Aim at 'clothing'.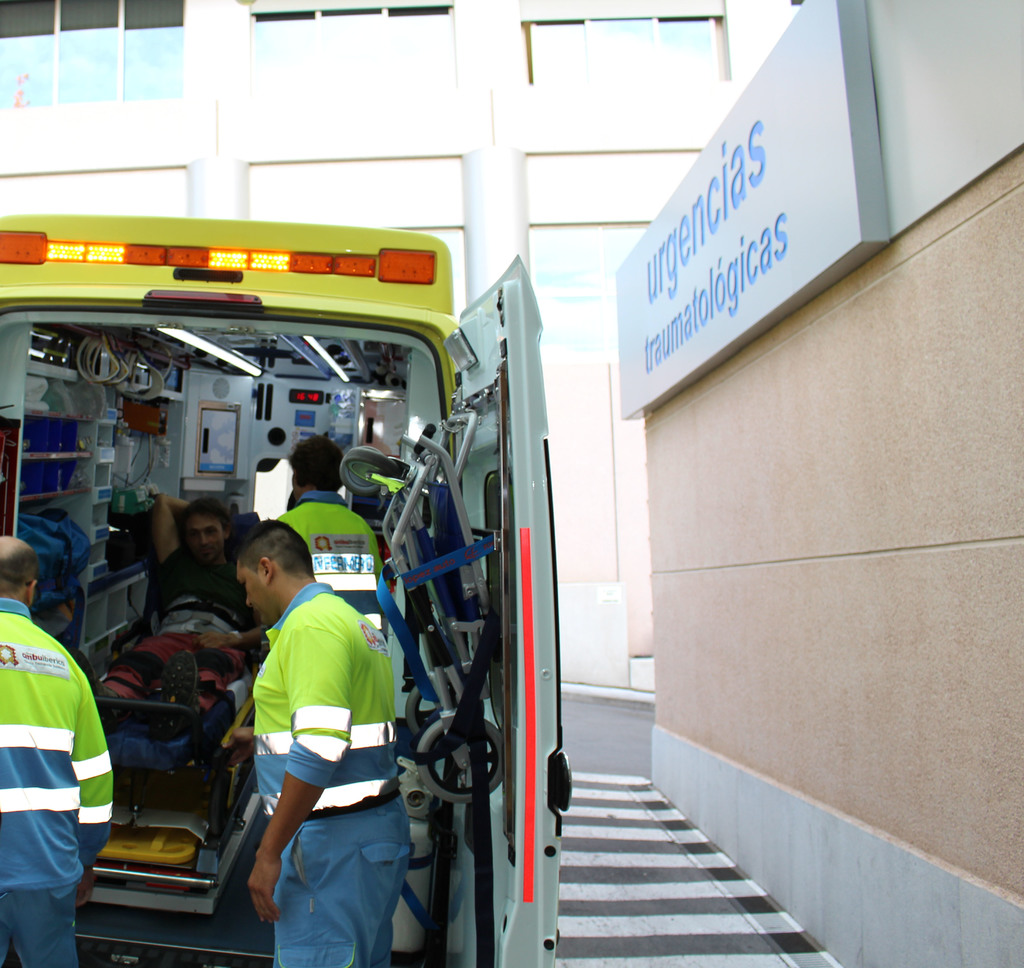
Aimed at (250,581,412,967).
